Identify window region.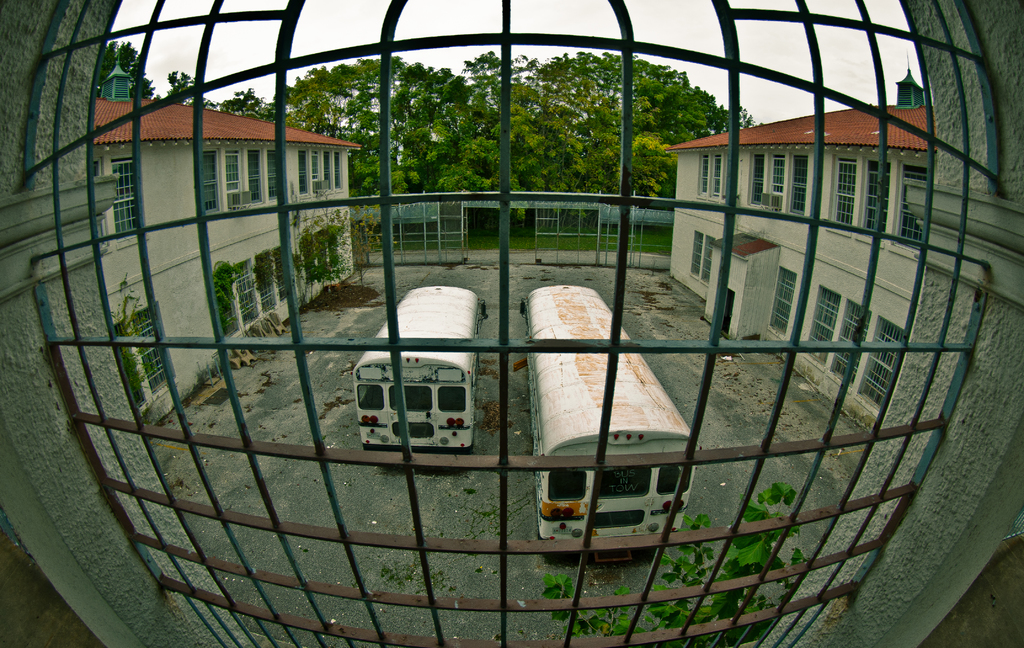
Region: bbox=(109, 299, 177, 410).
